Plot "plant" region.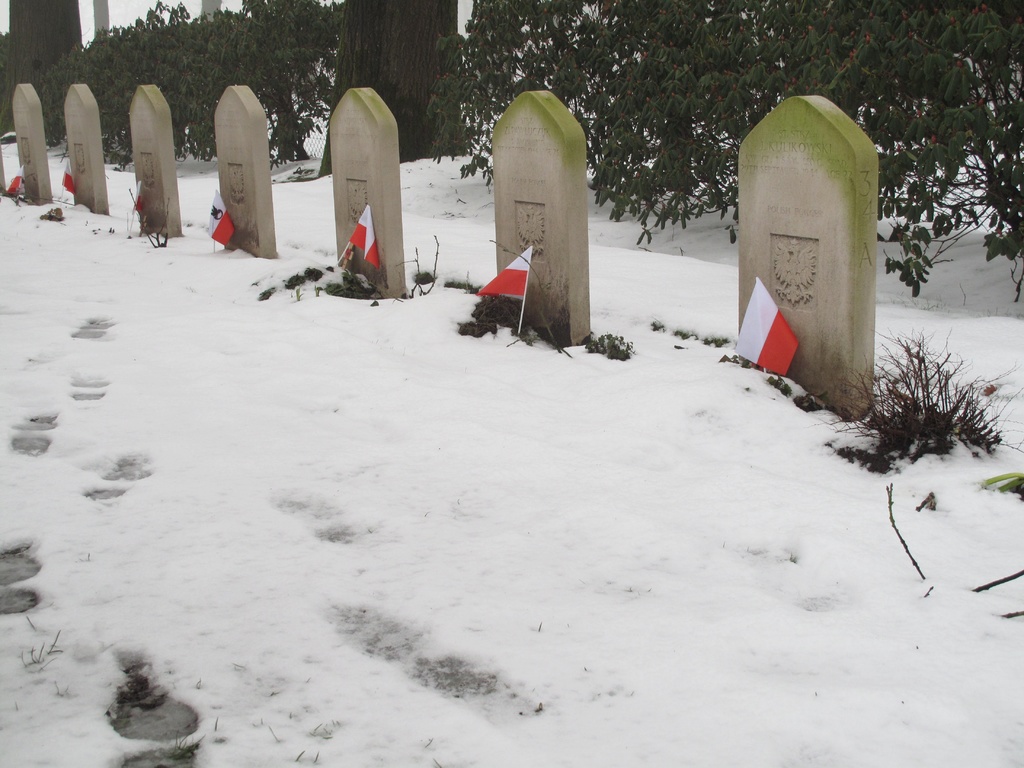
Plotted at x1=312, y1=280, x2=320, y2=297.
